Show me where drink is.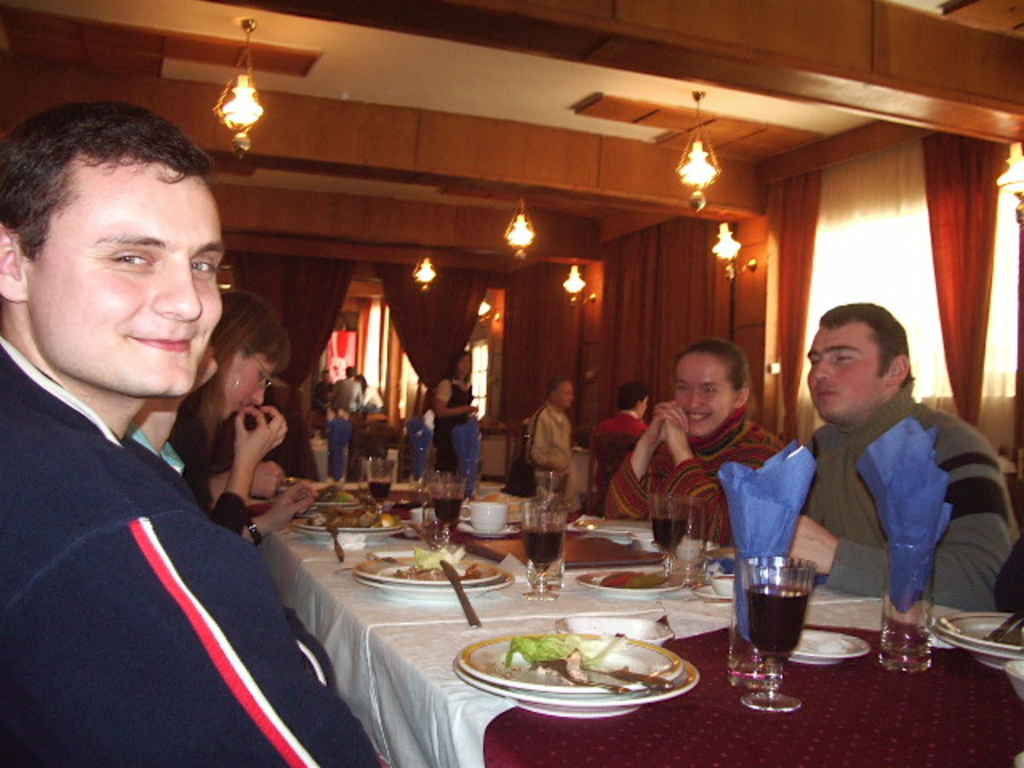
drink is at Rect(435, 498, 462, 525).
